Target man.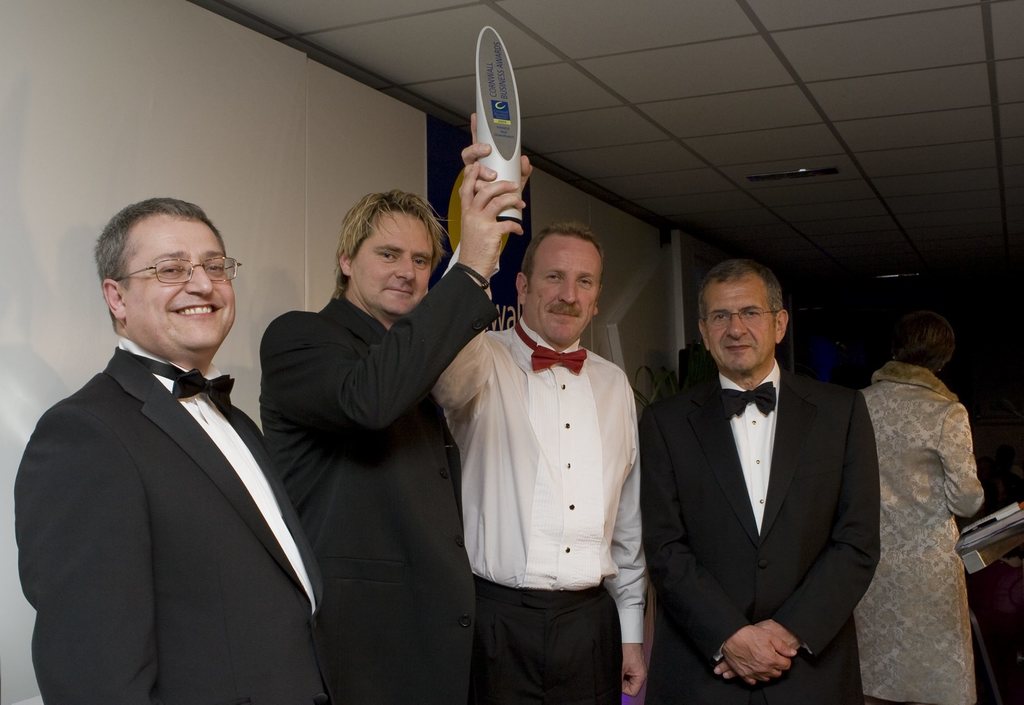
Target region: bbox(415, 98, 659, 704).
